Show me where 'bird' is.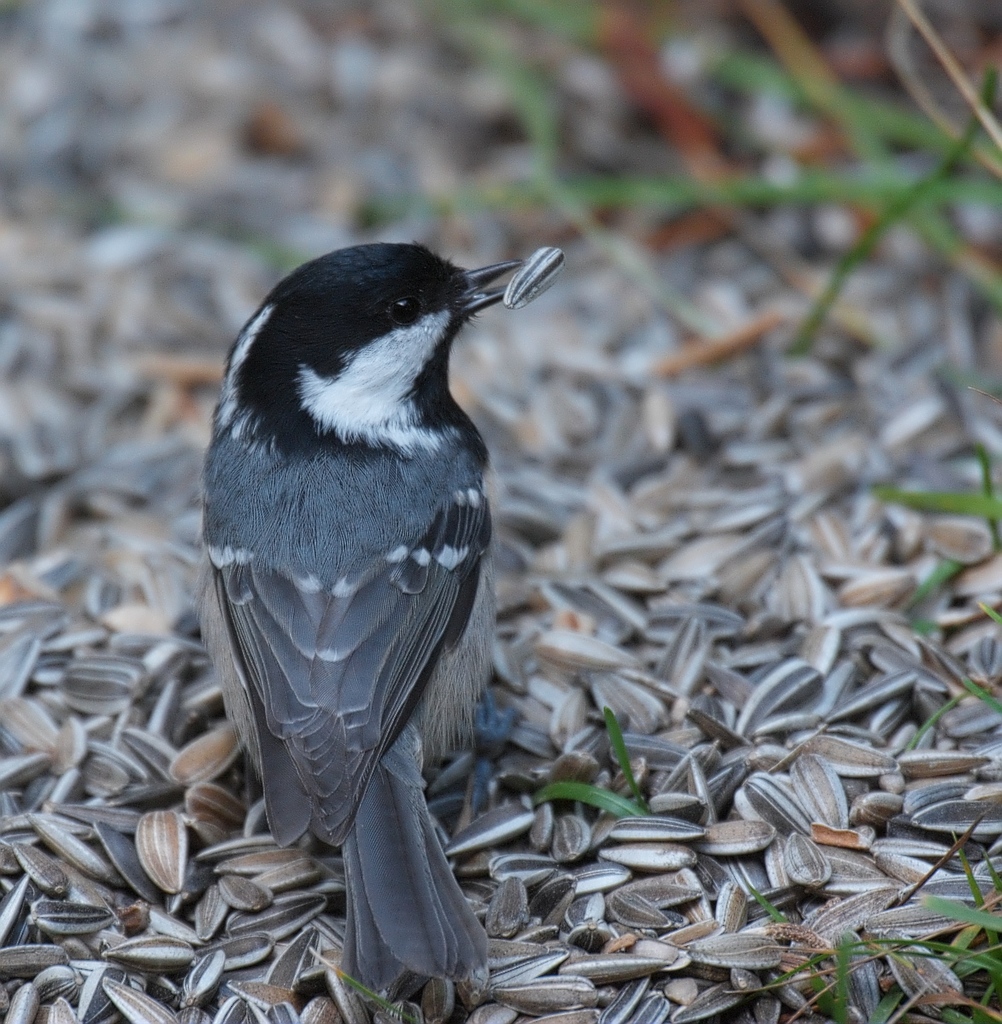
'bird' is at locate(184, 249, 556, 980).
